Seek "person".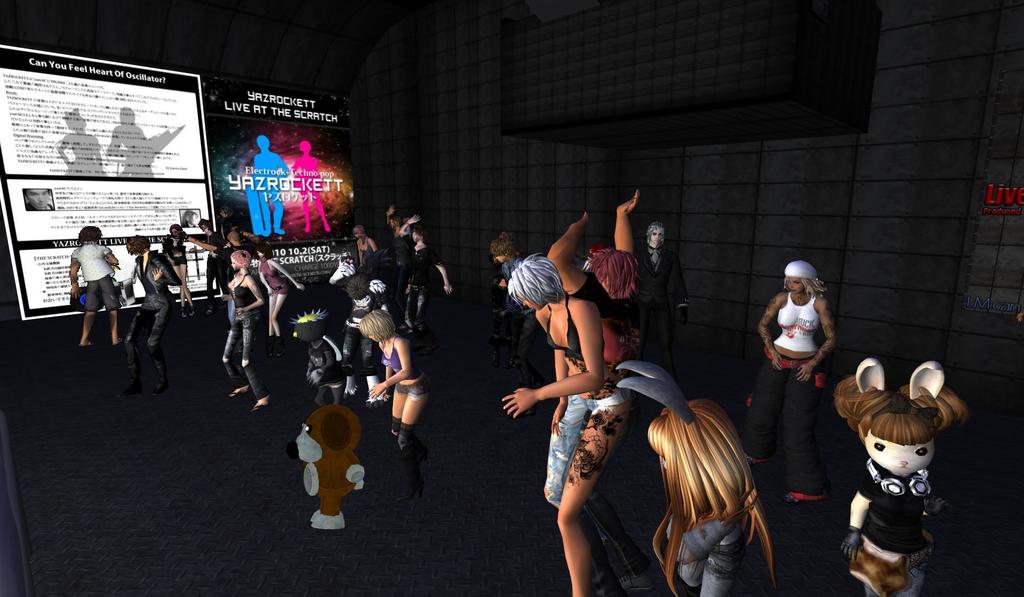
rect(628, 216, 696, 379).
